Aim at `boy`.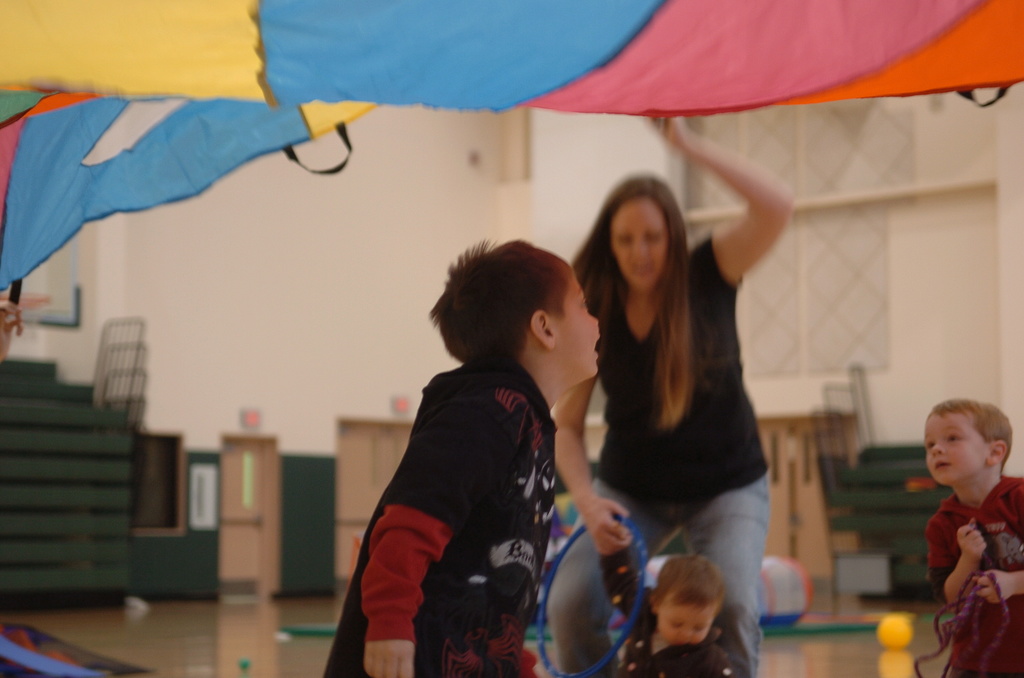
Aimed at (322,239,601,676).
